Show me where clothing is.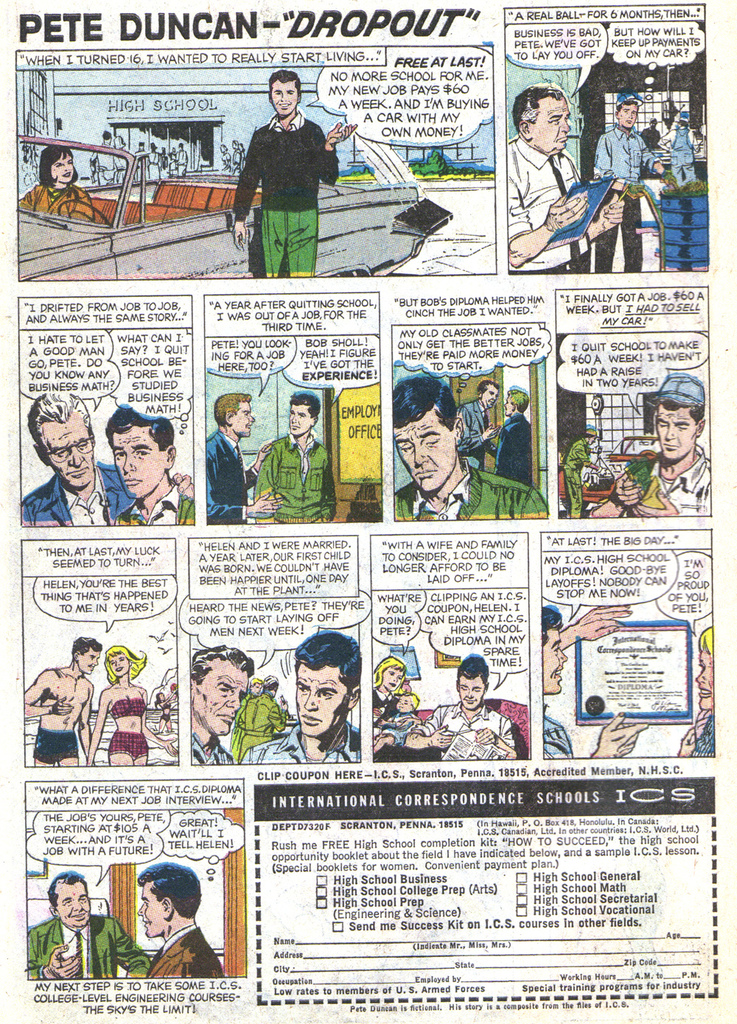
clothing is at box=[16, 183, 94, 224].
